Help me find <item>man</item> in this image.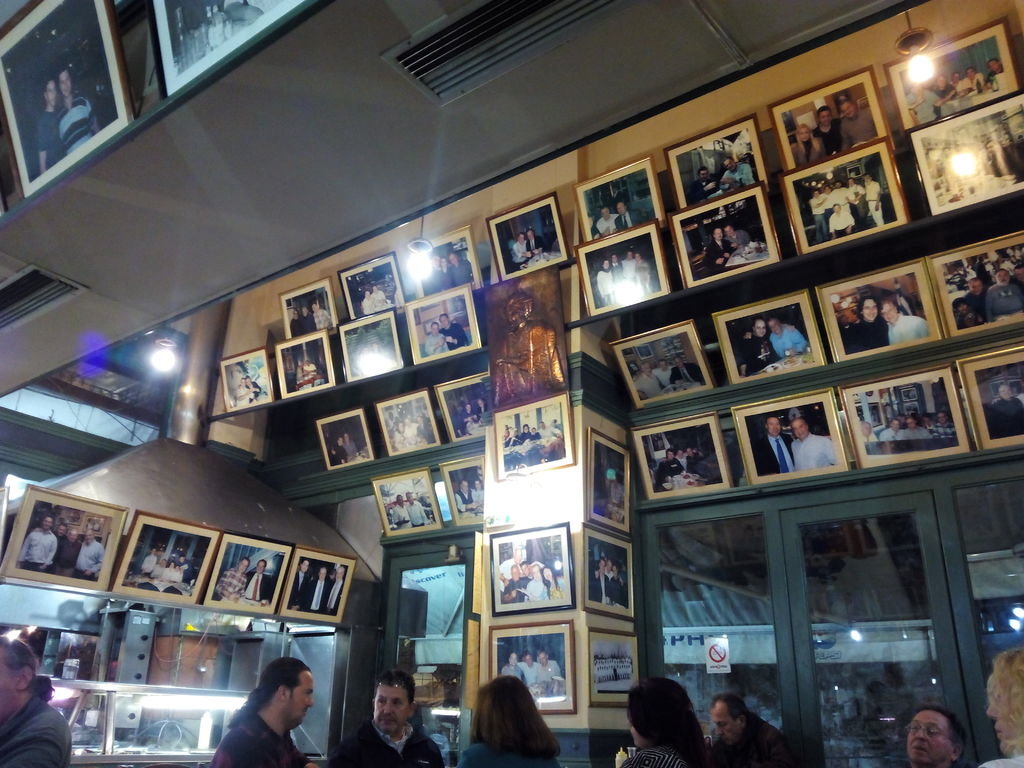
Found it: [left=687, top=168, right=719, bottom=204].
